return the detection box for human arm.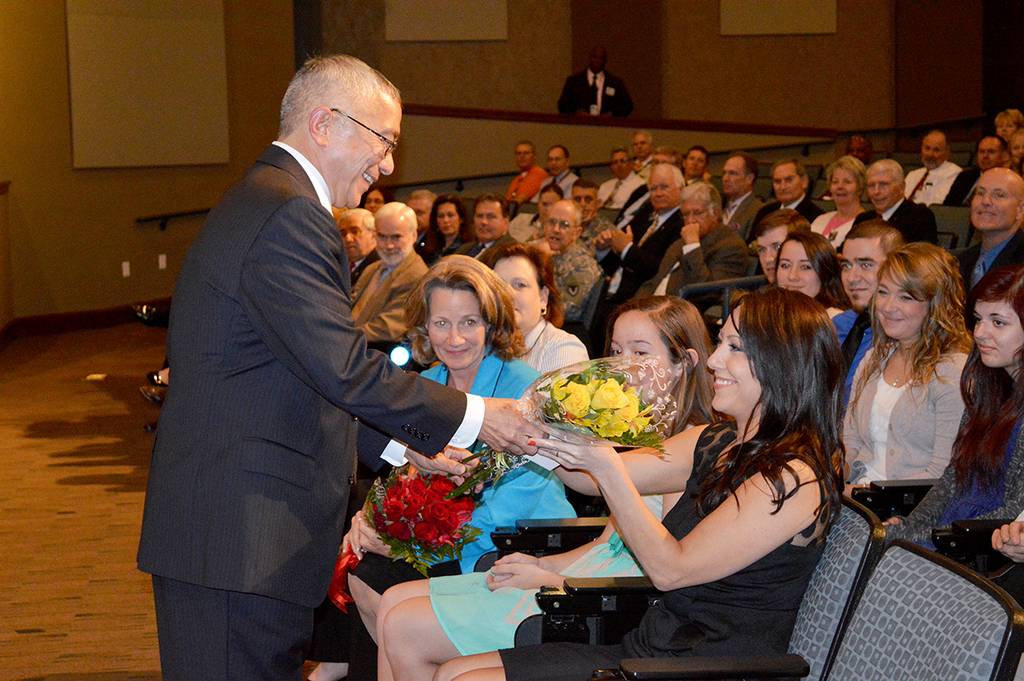
[344, 509, 367, 568].
